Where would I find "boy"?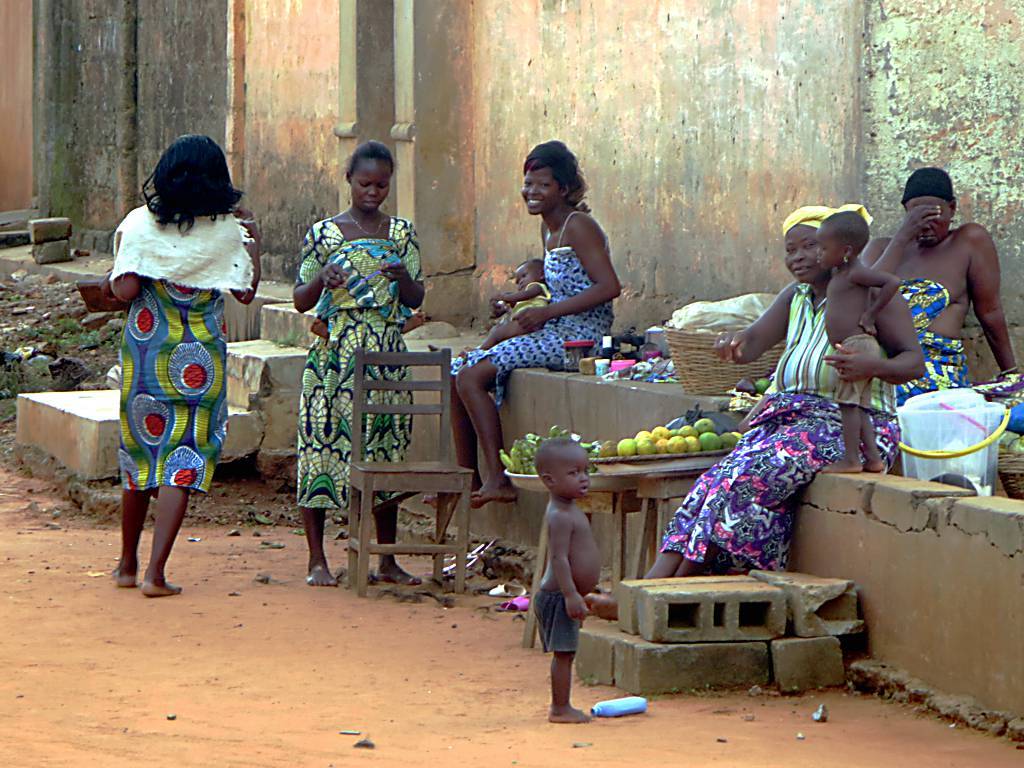
At locate(531, 440, 600, 723).
